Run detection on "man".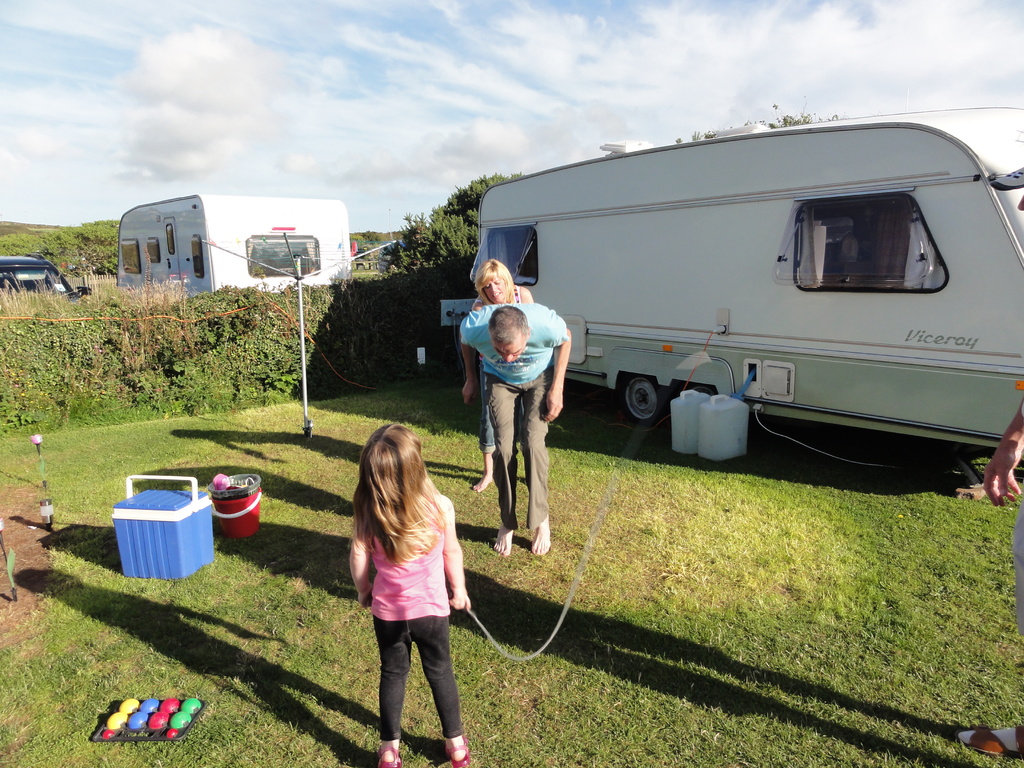
Result: rect(460, 264, 564, 572).
